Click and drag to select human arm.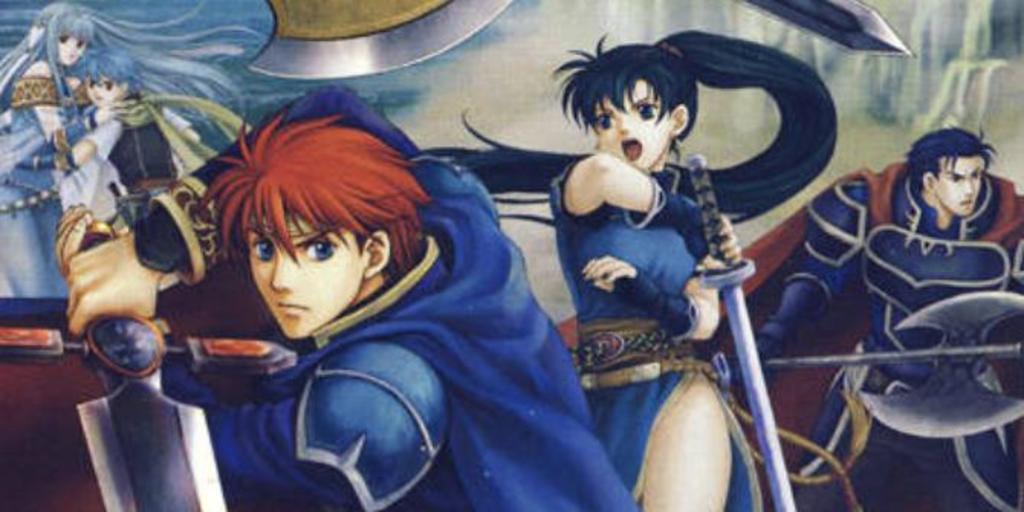
Selection: (993,157,1022,284).
